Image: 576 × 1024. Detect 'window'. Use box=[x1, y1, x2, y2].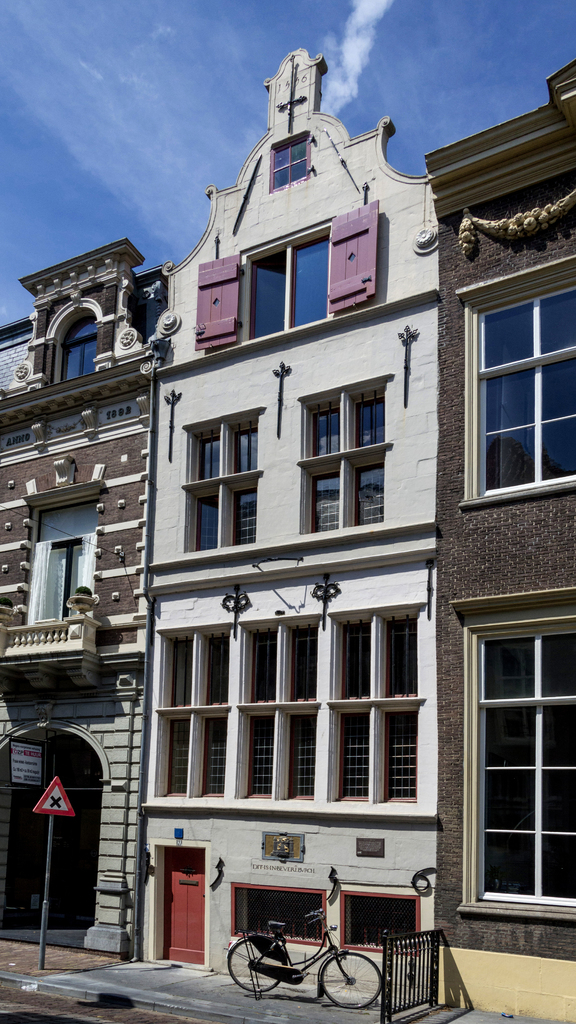
box=[21, 483, 102, 625].
